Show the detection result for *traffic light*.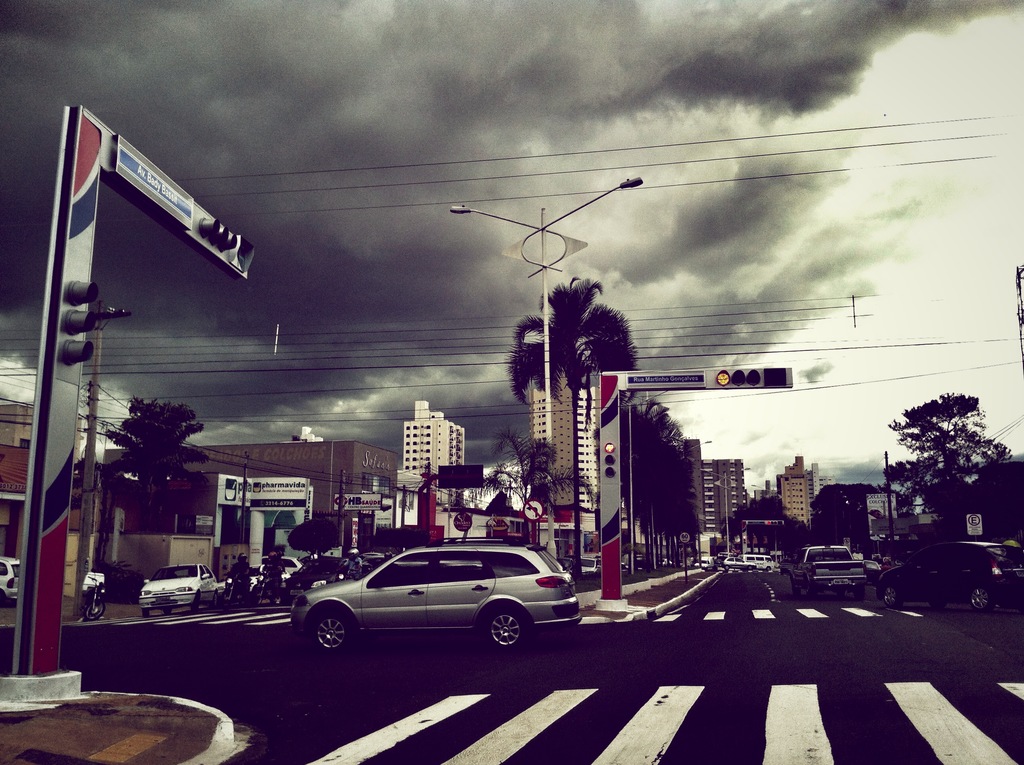
603,439,616,479.
